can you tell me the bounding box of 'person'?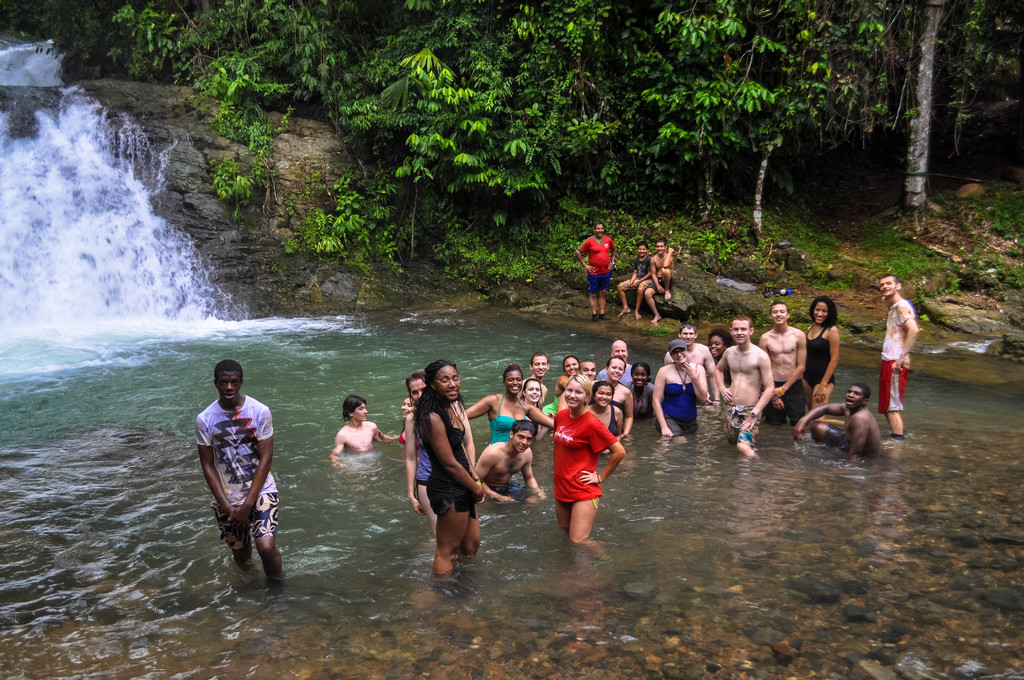
box(801, 291, 847, 421).
